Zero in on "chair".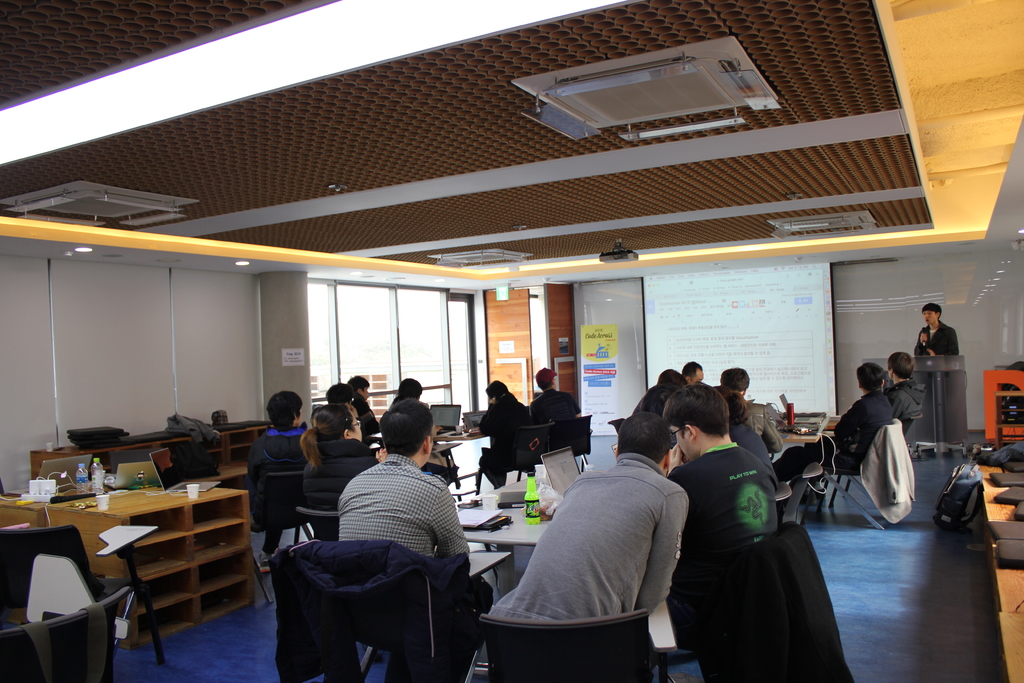
Zeroed in: [256, 468, 305, 563].
